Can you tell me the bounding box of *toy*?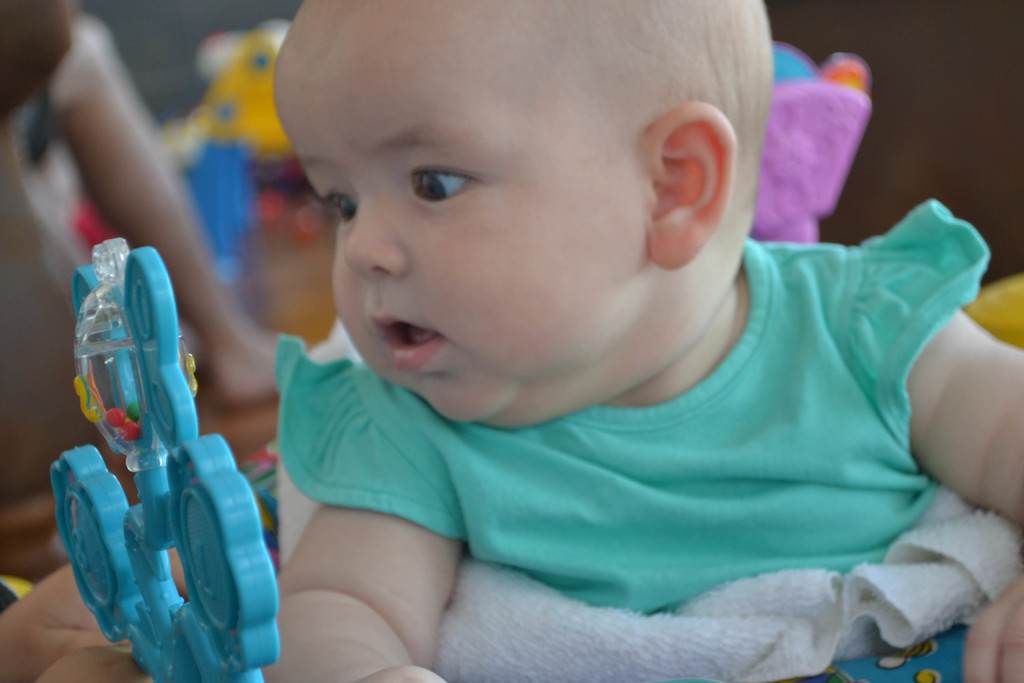
<box>31,236,263,650</box>.
